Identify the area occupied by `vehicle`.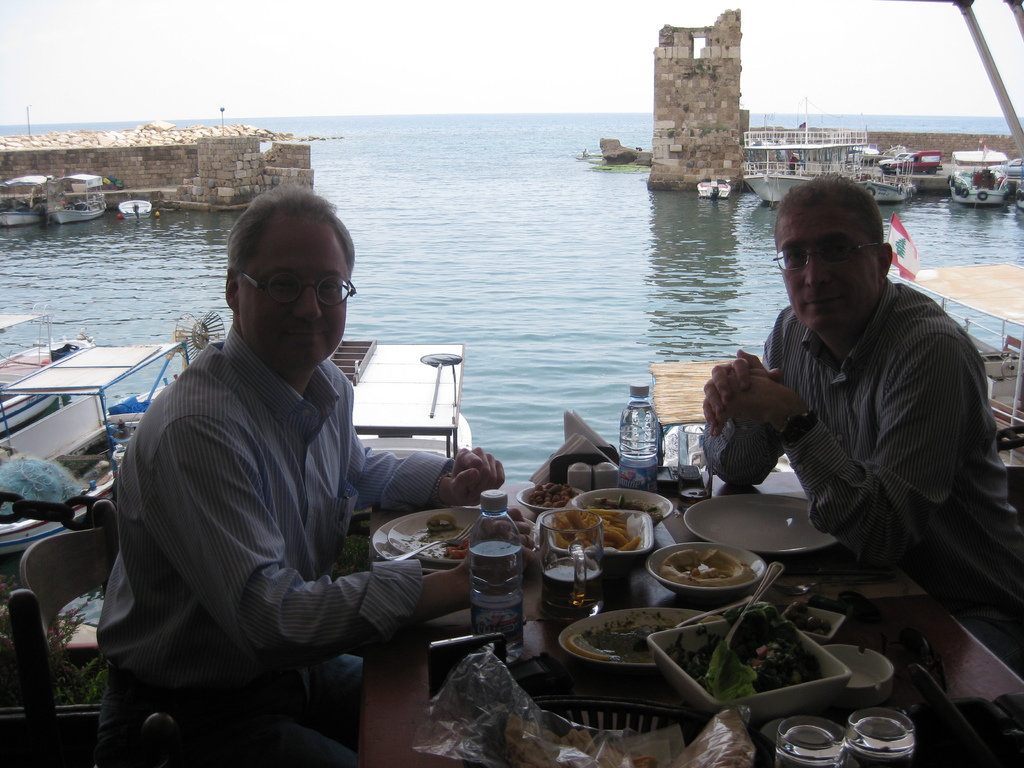
Area: (left=748, top=137, right=908, bottom=202).
